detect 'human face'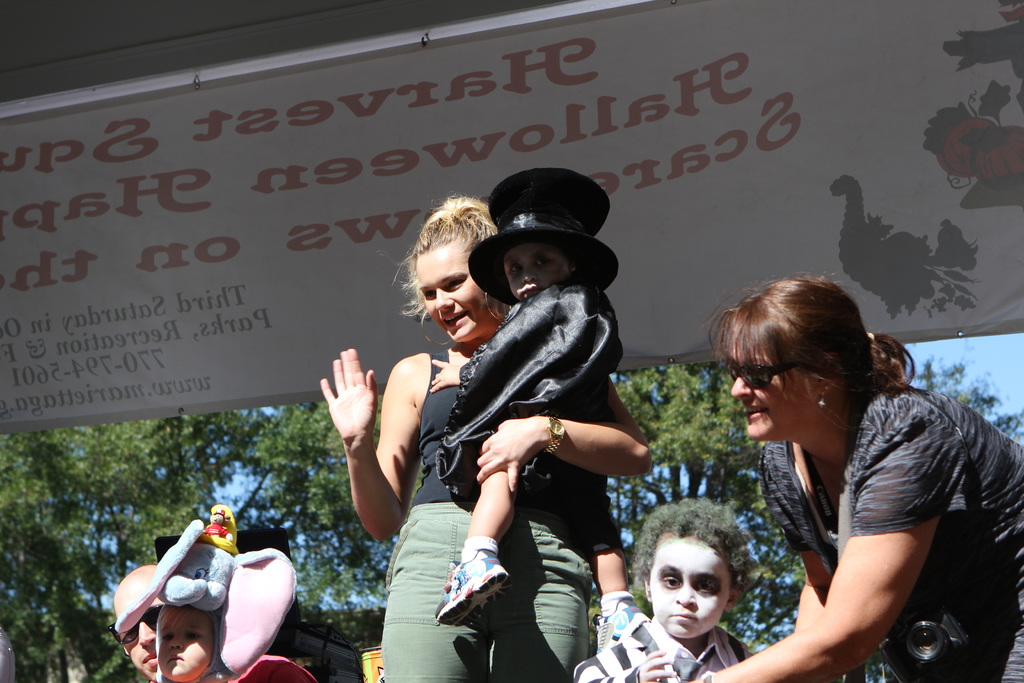
x1=649, y1=547, x2=729, y2=637
